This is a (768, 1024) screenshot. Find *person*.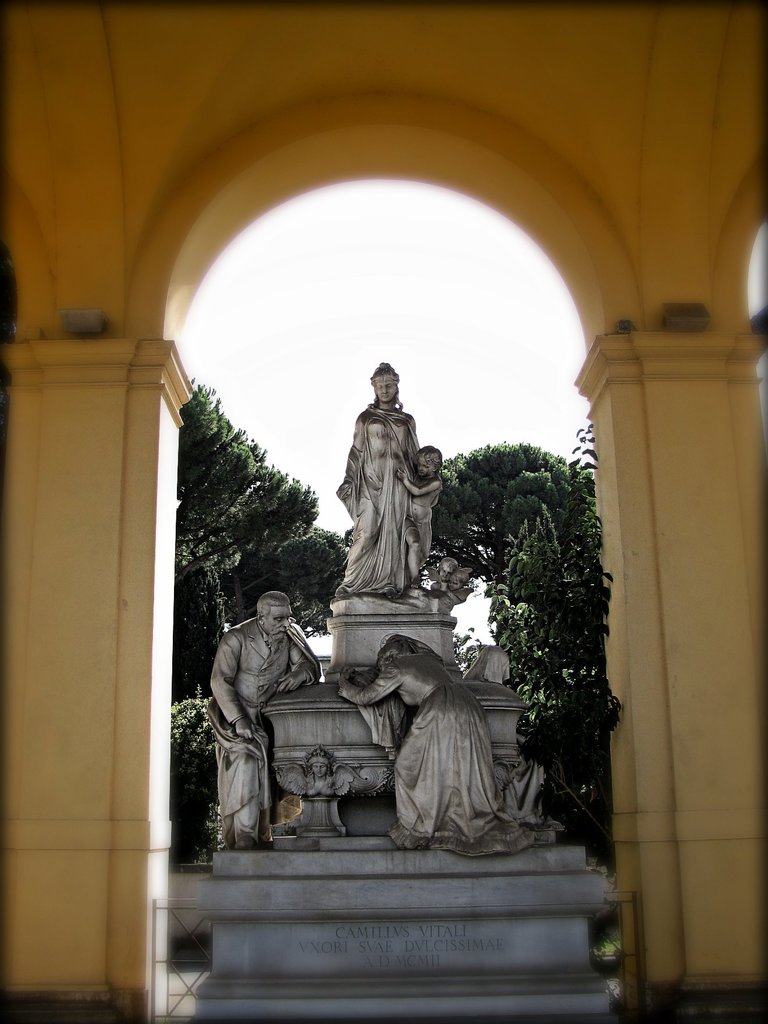
Bounding box: BBox(329, 364, 441, 600).
